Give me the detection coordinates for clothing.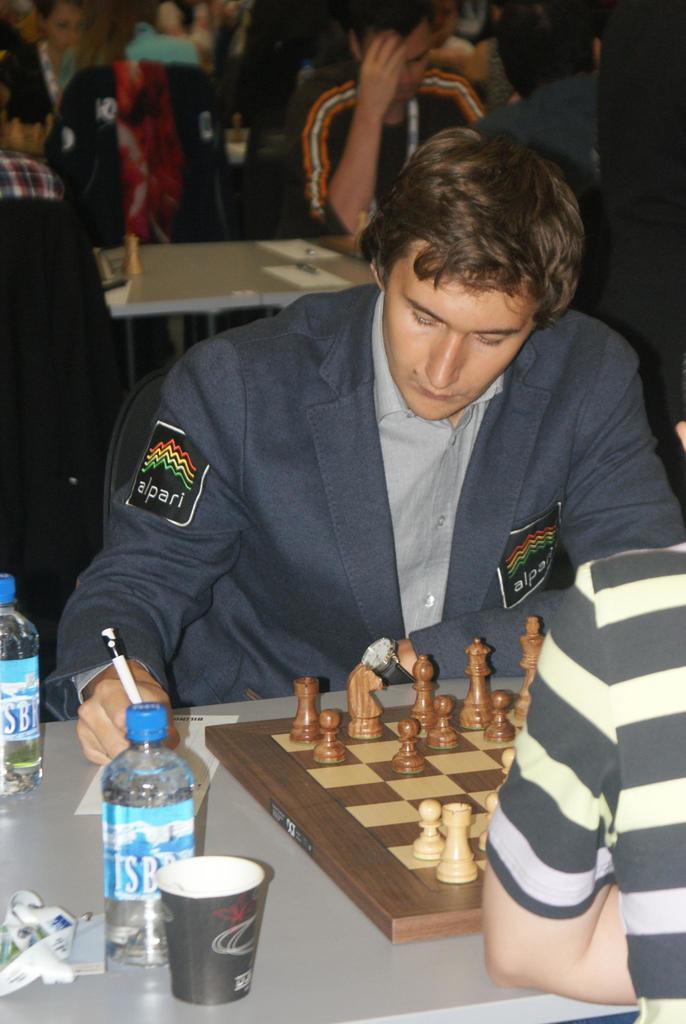
(477, 536, 685, 1023).
